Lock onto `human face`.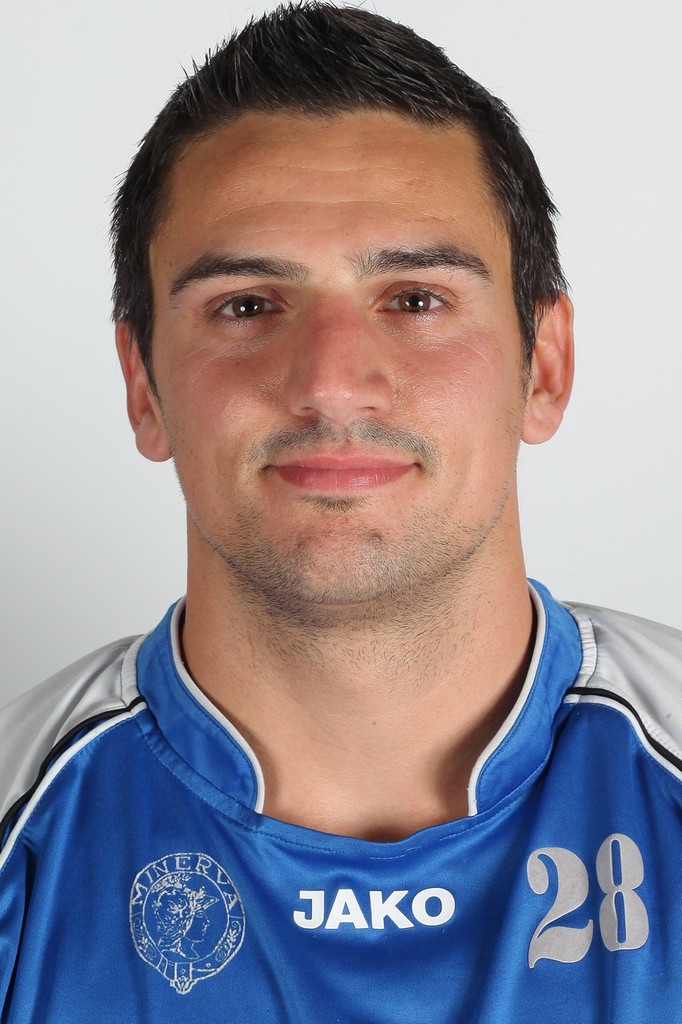
Locked: BBox(149, 113, 527, 603).
